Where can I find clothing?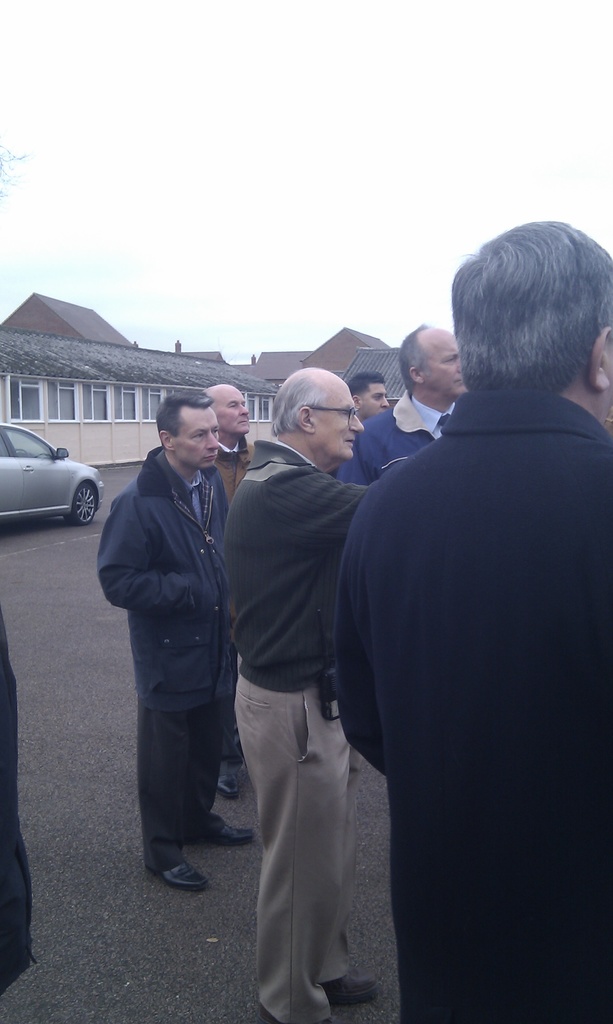
You can find it at crop(92, 443, 232, 875).
